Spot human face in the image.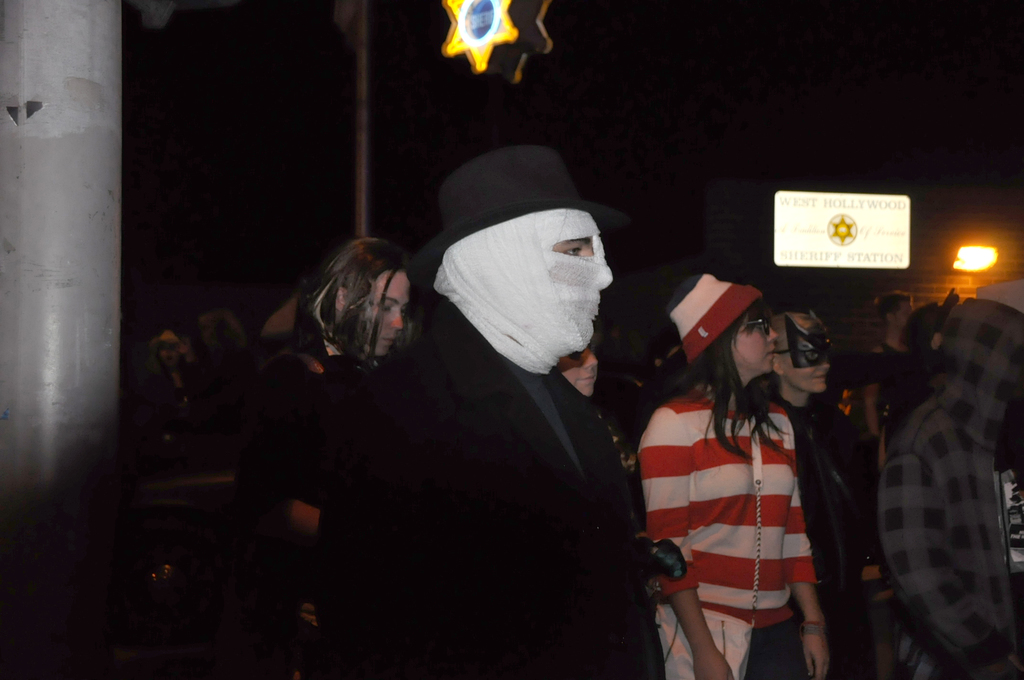
human face found at bbox=[775, 325, 833, 394].
